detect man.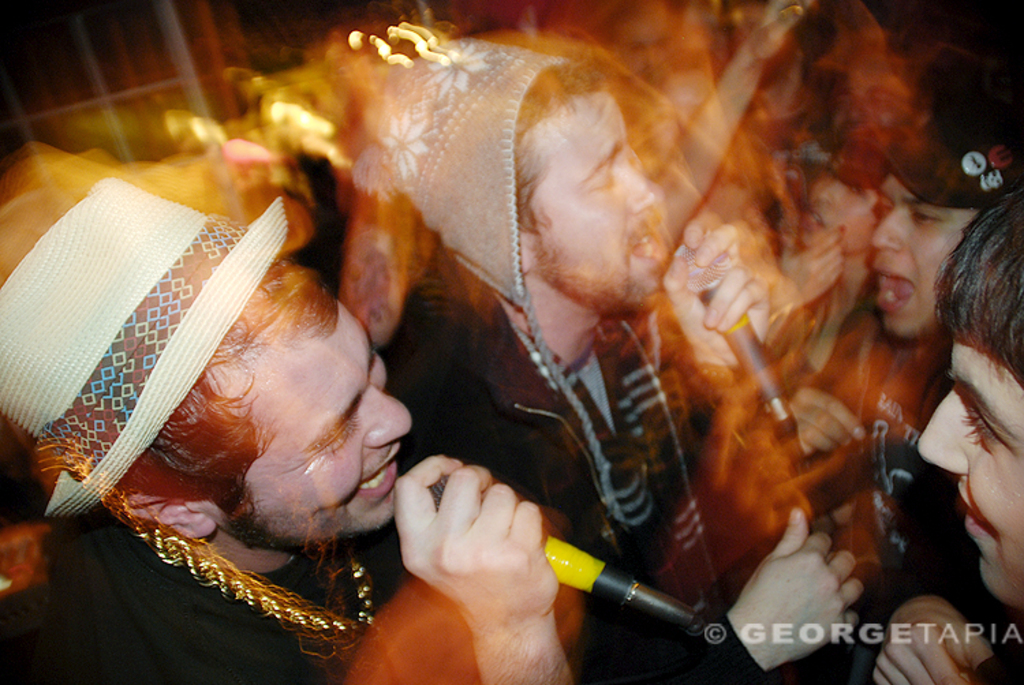
Detected at [left=862, top=97, right=1023, bottom=344].
